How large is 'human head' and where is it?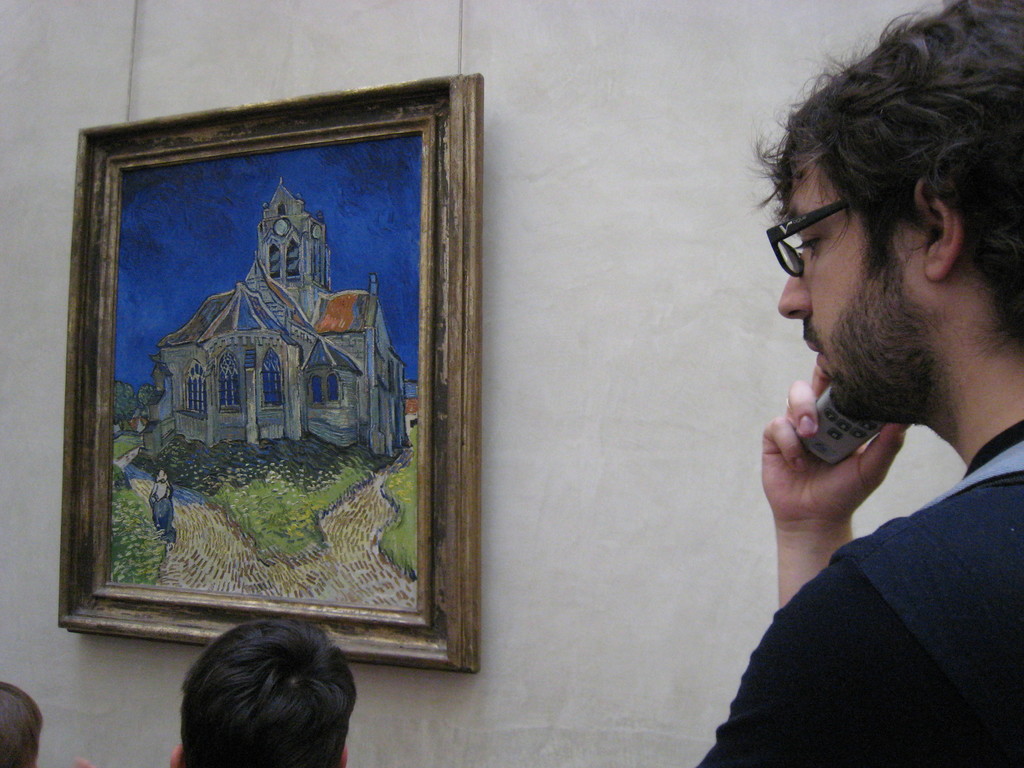
Bounding box: 773:0:1023:434.
